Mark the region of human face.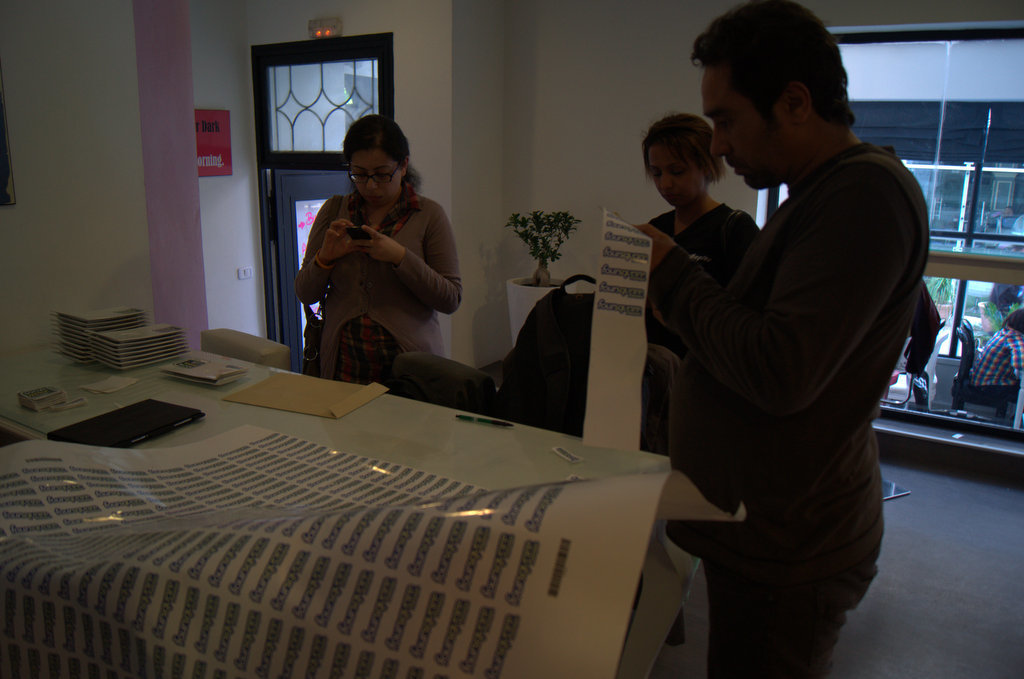
Region: <box>348,146,398,206</box>.
